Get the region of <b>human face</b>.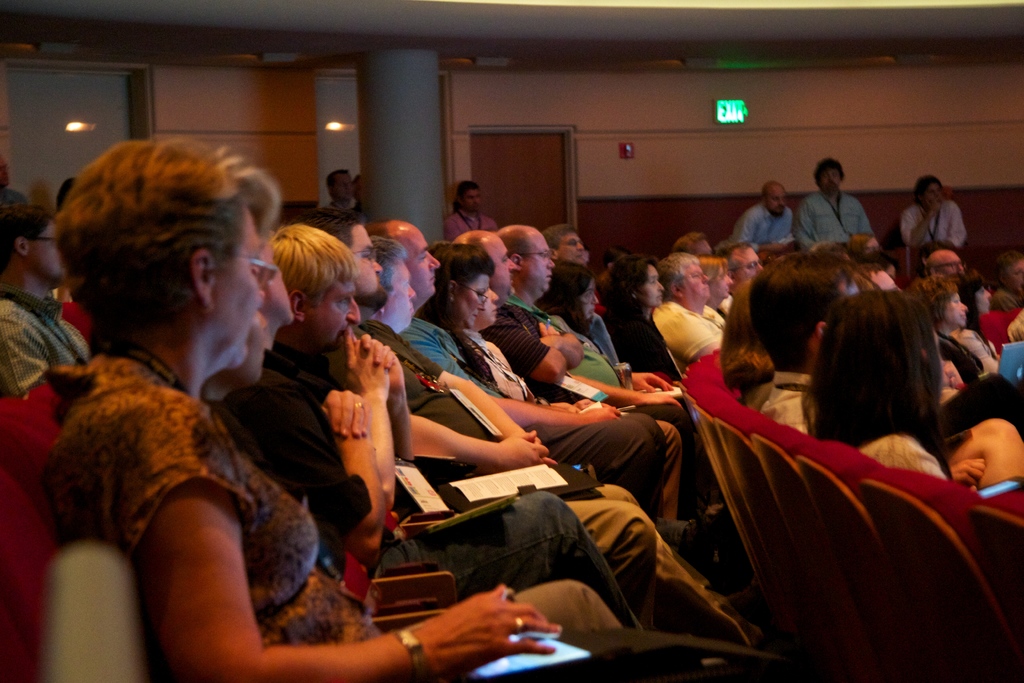
box=[457, 276, 492, 330].
